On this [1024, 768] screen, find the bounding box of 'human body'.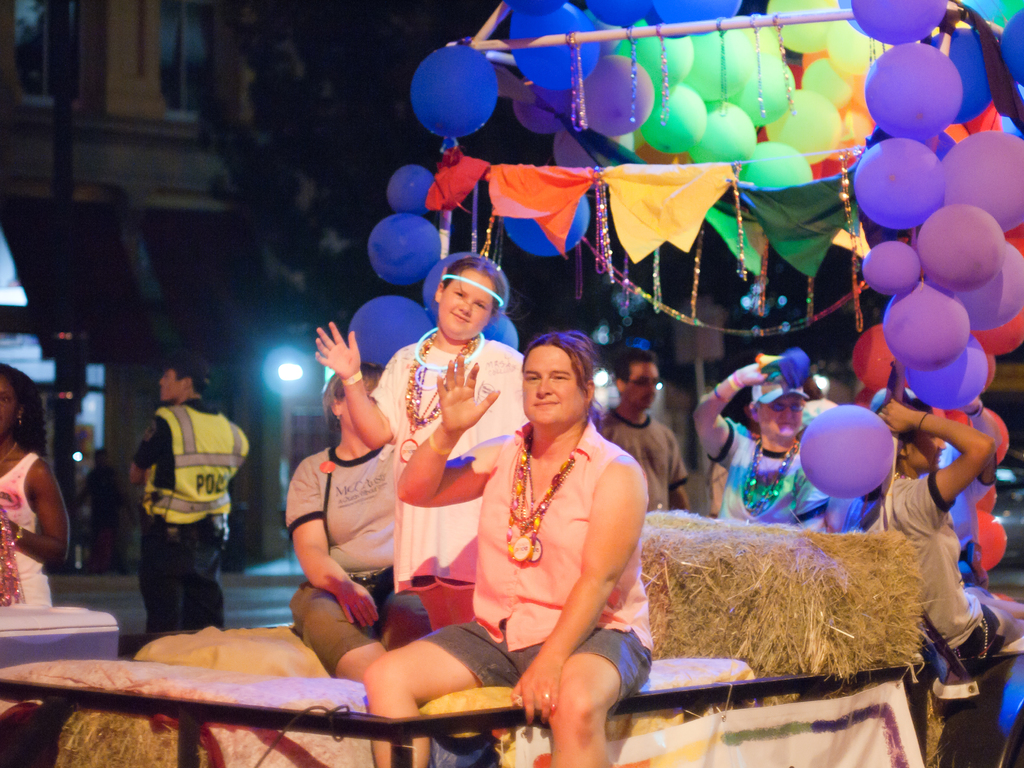
Bounding box: box=[283, 436, 397, 684].
